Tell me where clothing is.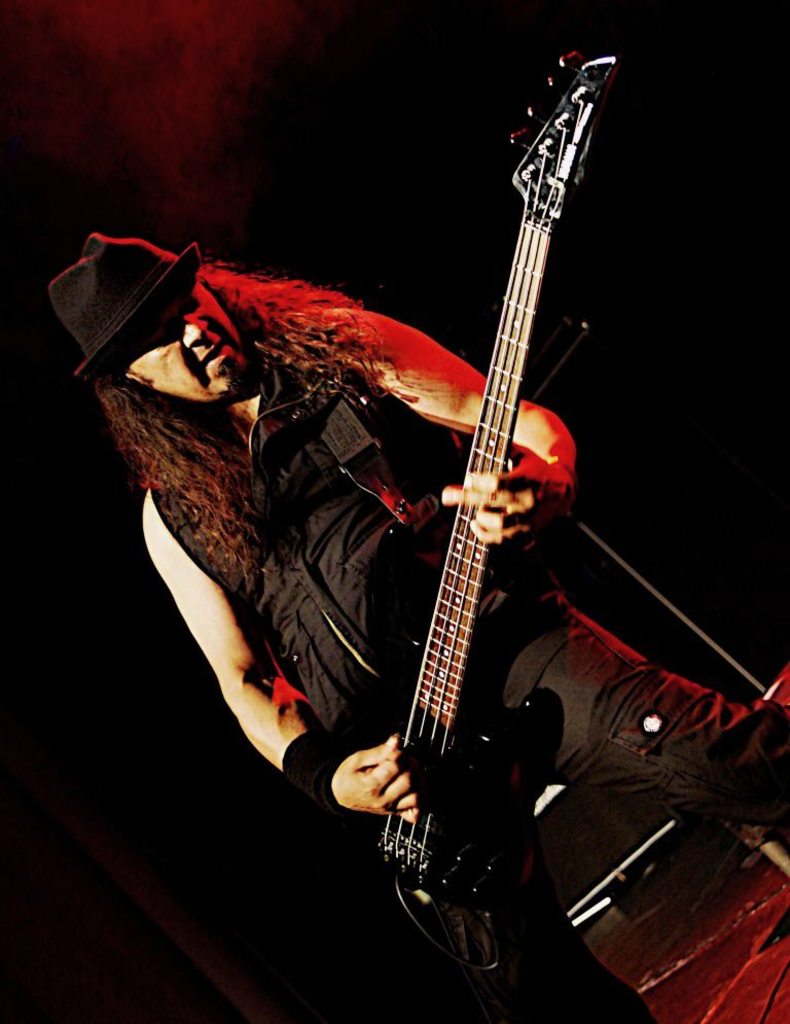
clothing is at detection(142, 322, 789, 1023).
